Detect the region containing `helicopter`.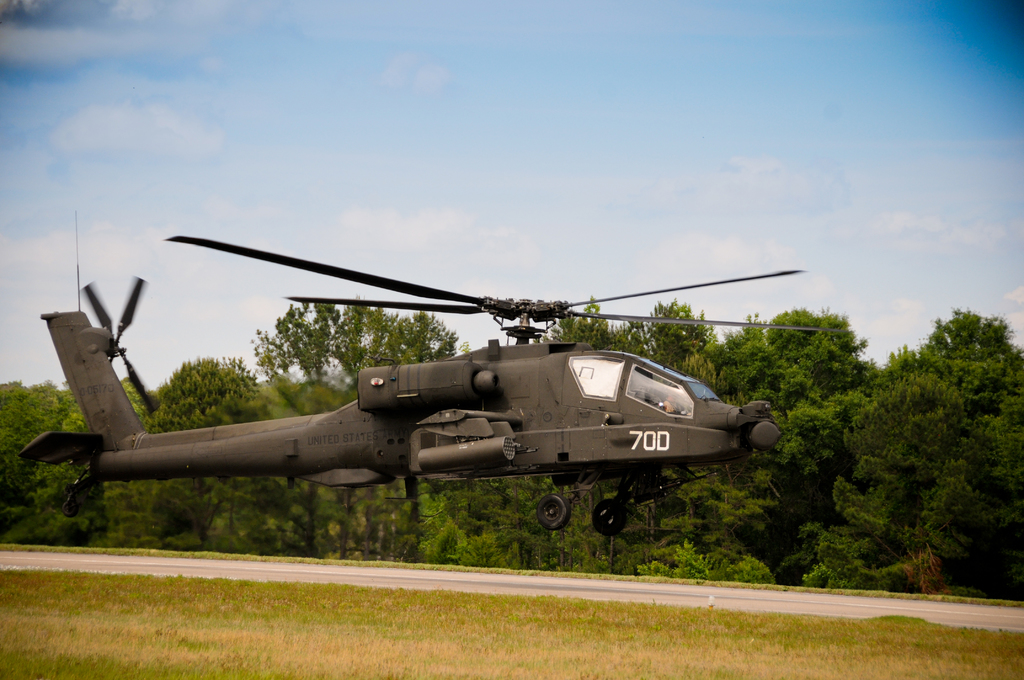
[left=17, top=206, right=838, bottom=551].
